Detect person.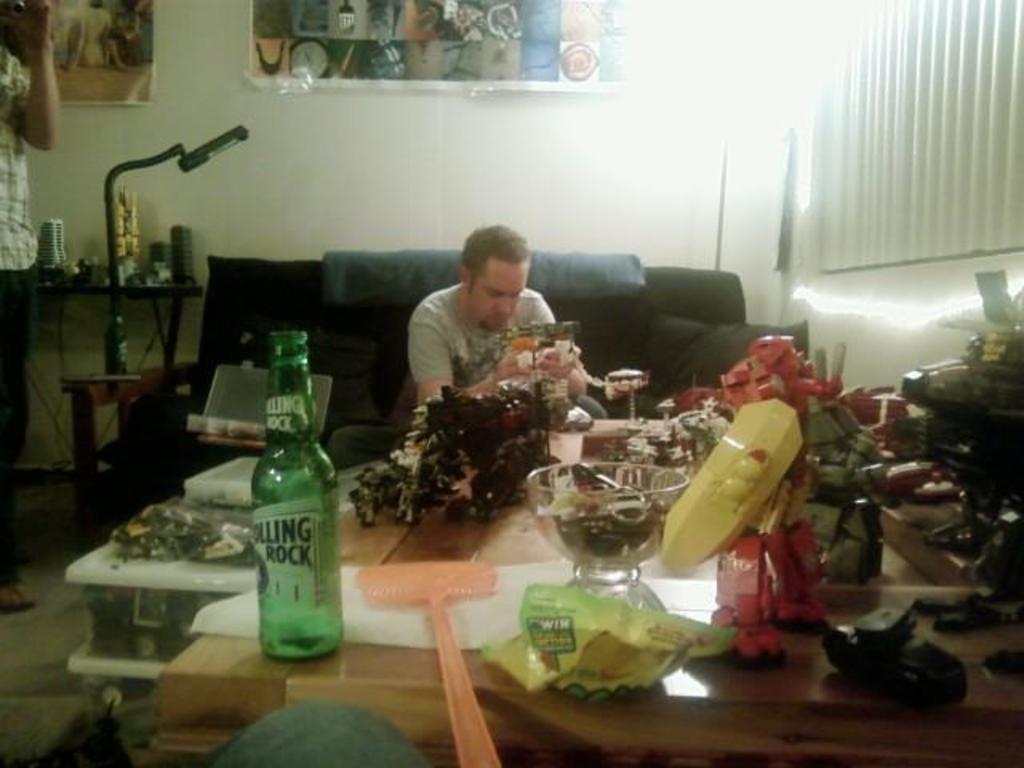
Detected at box(402, 222, 614, 422).
